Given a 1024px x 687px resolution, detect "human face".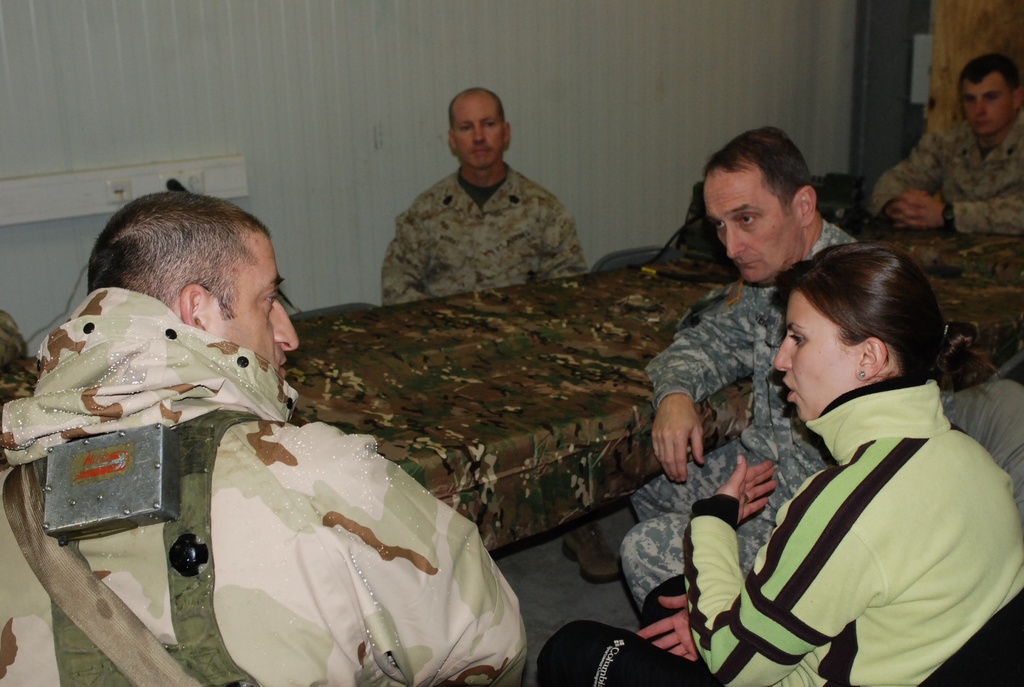
961/70/1016/136.
